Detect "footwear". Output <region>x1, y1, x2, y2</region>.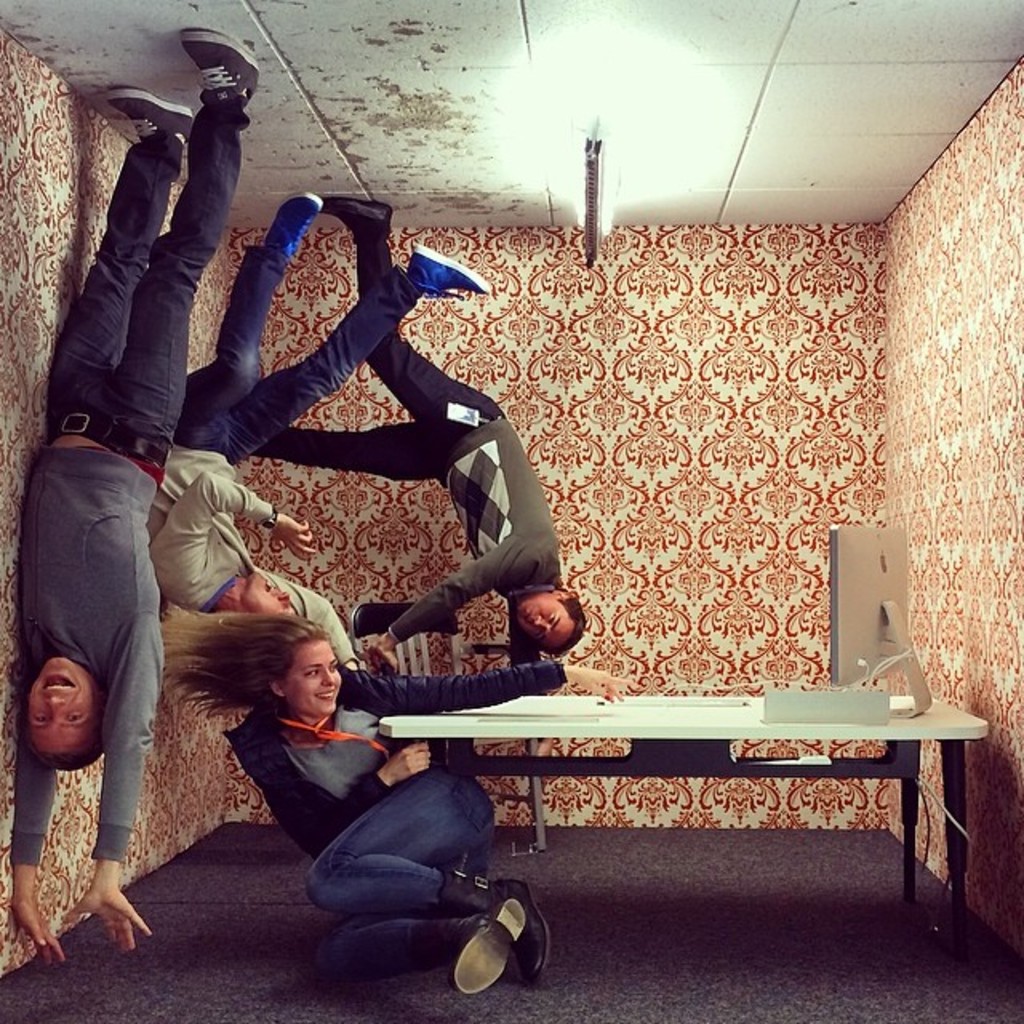
<region>320, 187, 392, 235</region>.
